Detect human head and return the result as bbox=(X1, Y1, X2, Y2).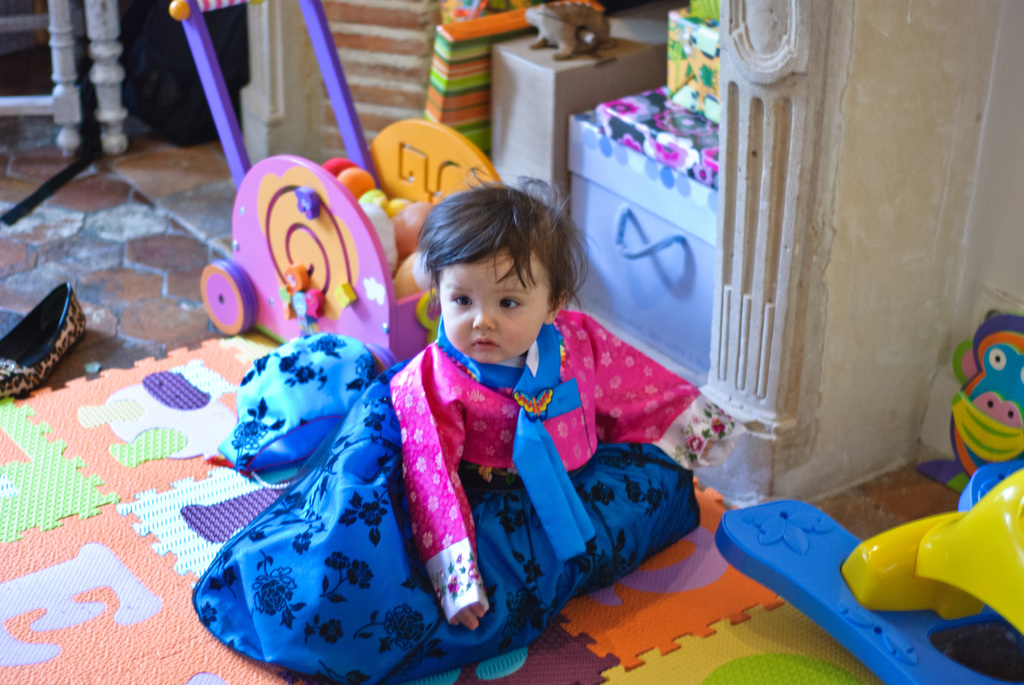
bbox=(419, 171, 589, 365).
